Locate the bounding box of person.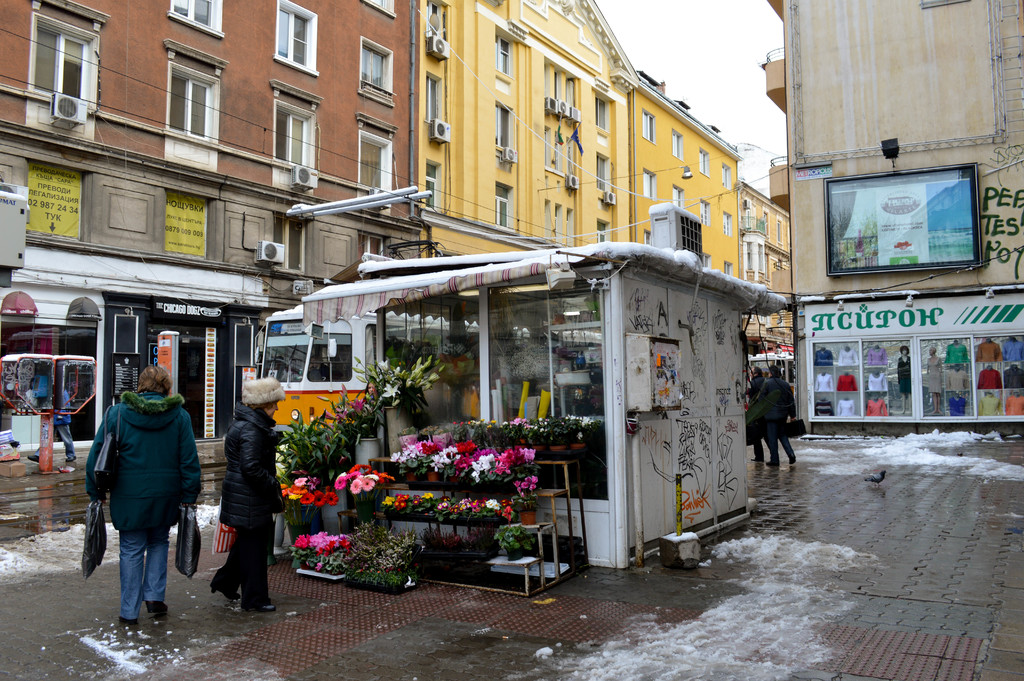
Bounding box: [x1=895, y1=347, x2=911, y2=415].
